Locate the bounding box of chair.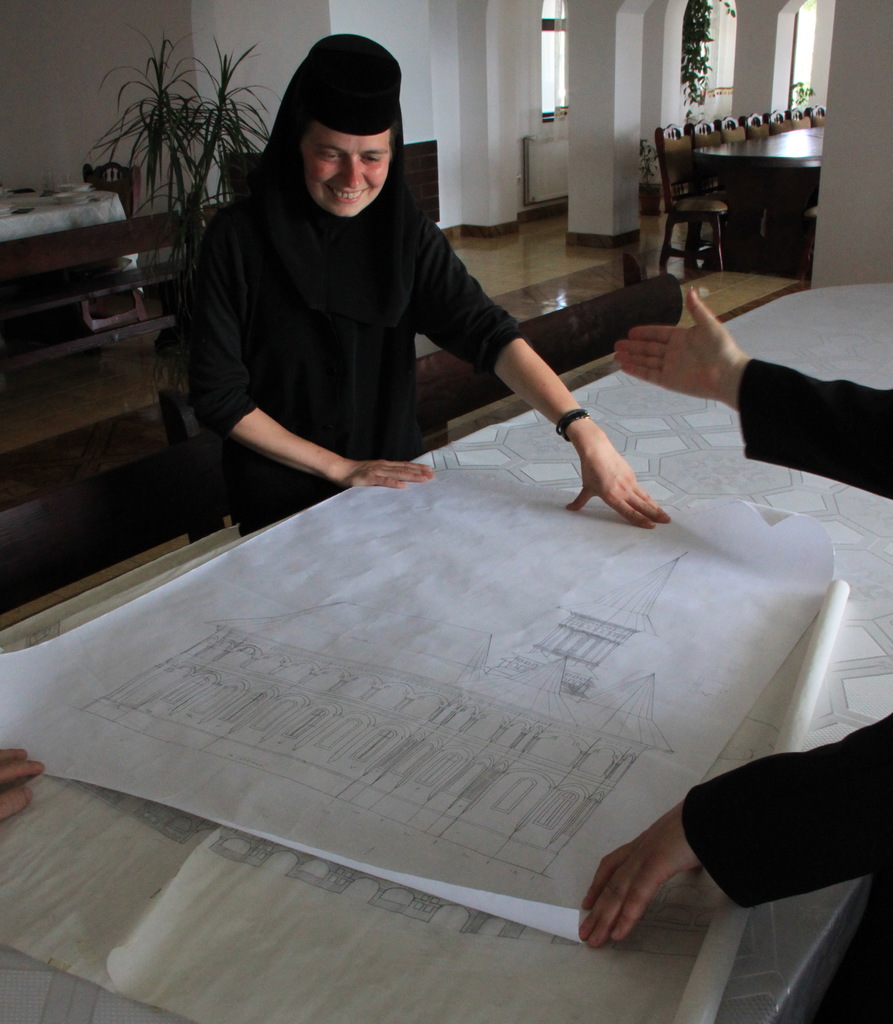
Bounding box: BBox(810, 102, 829, 124).
